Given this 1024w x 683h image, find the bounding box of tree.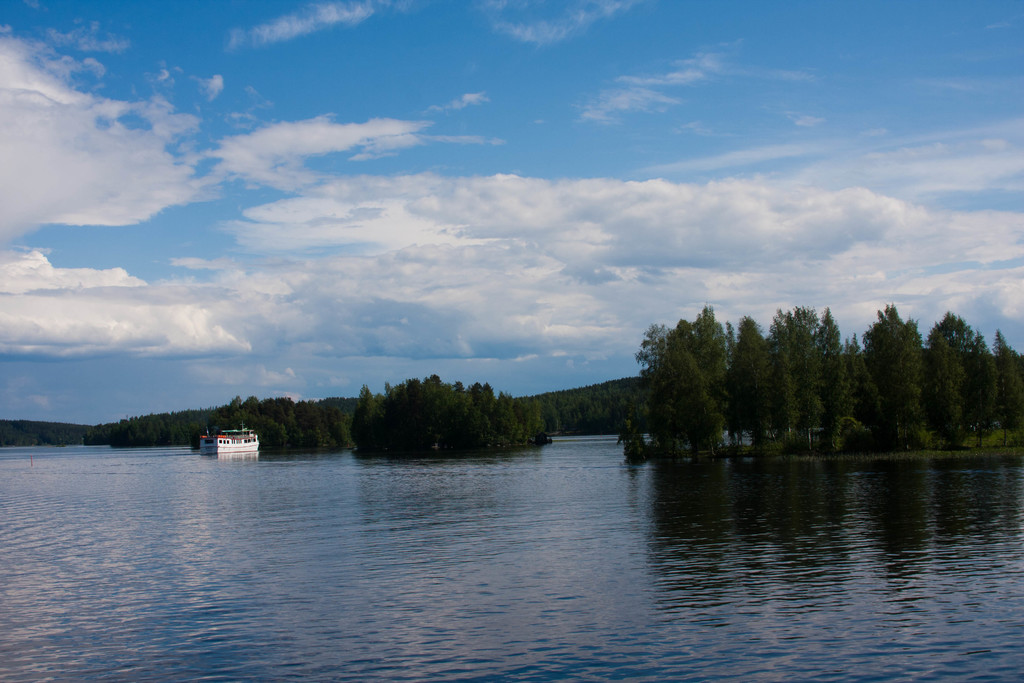
left=960, top=311, right=1001, bottom=447.
